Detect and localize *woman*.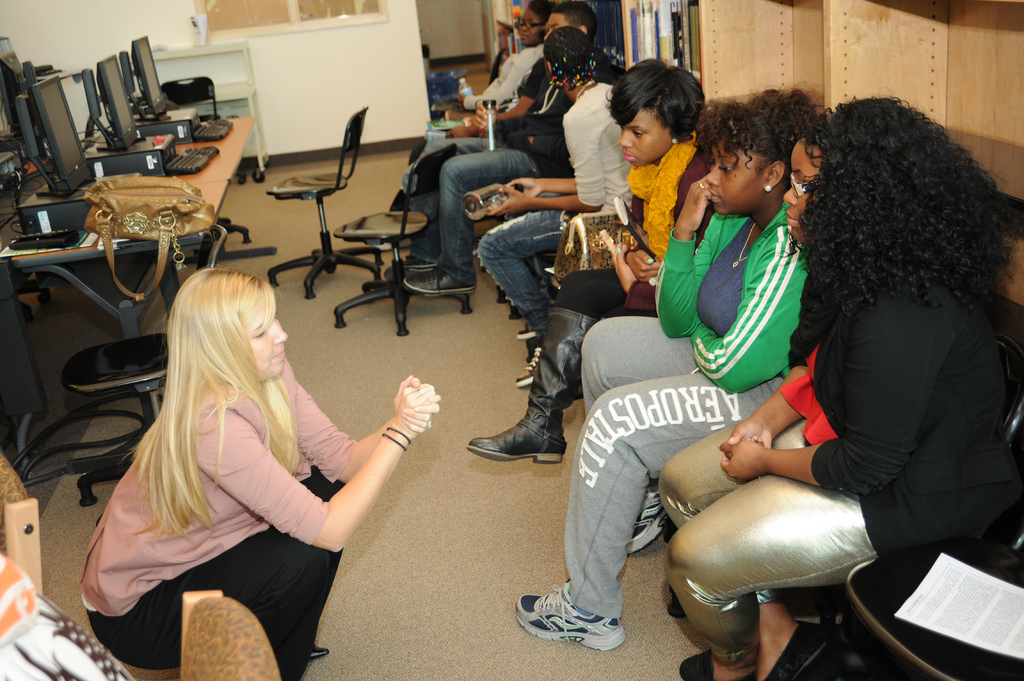
Localized at crop(511, 76, 809, 658).
